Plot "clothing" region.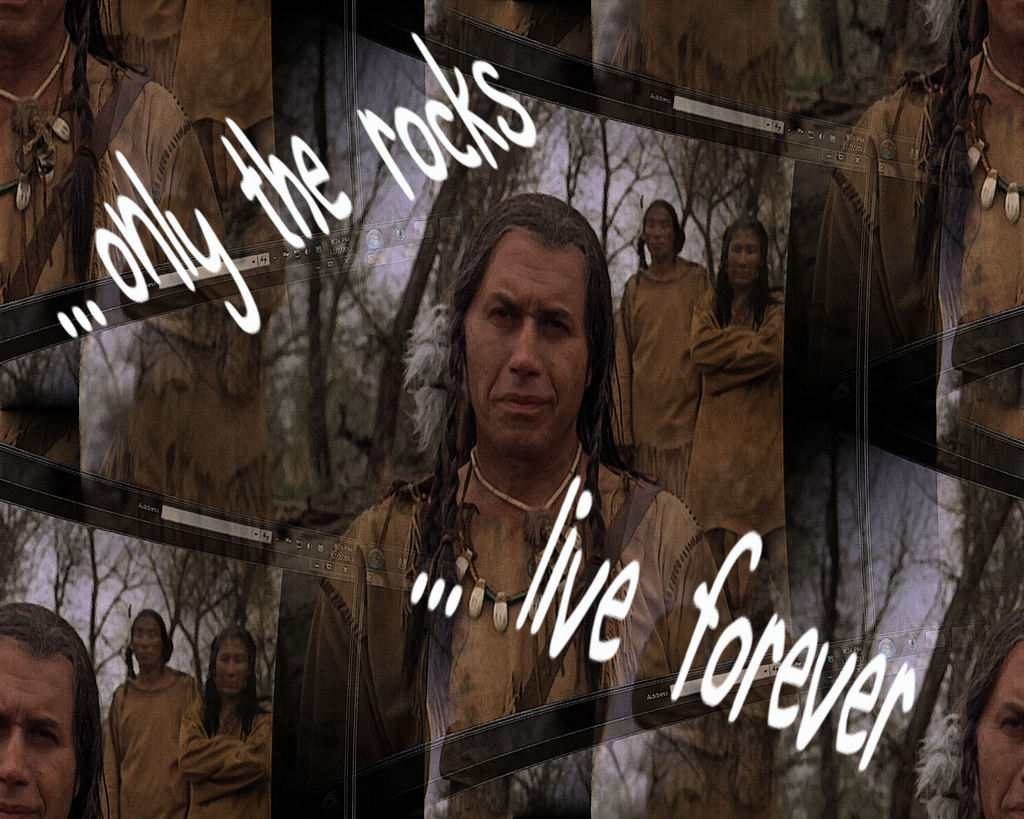
Plotted at left=179, top=702, right=272, bottom=818.
